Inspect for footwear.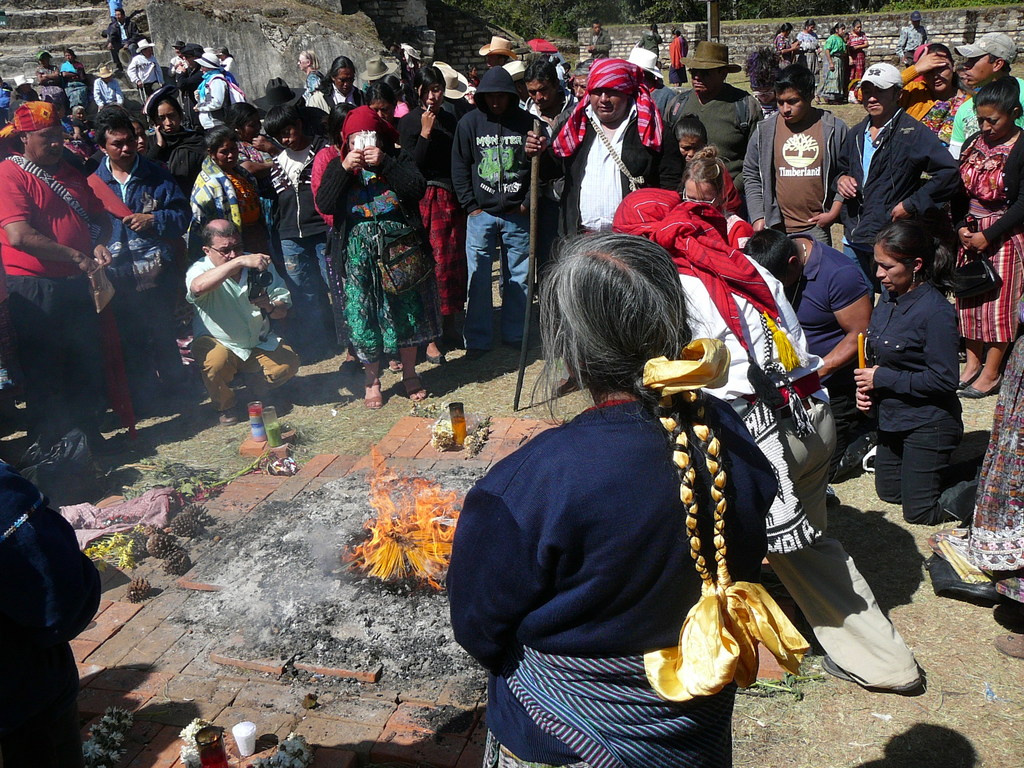
Inspection: 424,342,442,368.
